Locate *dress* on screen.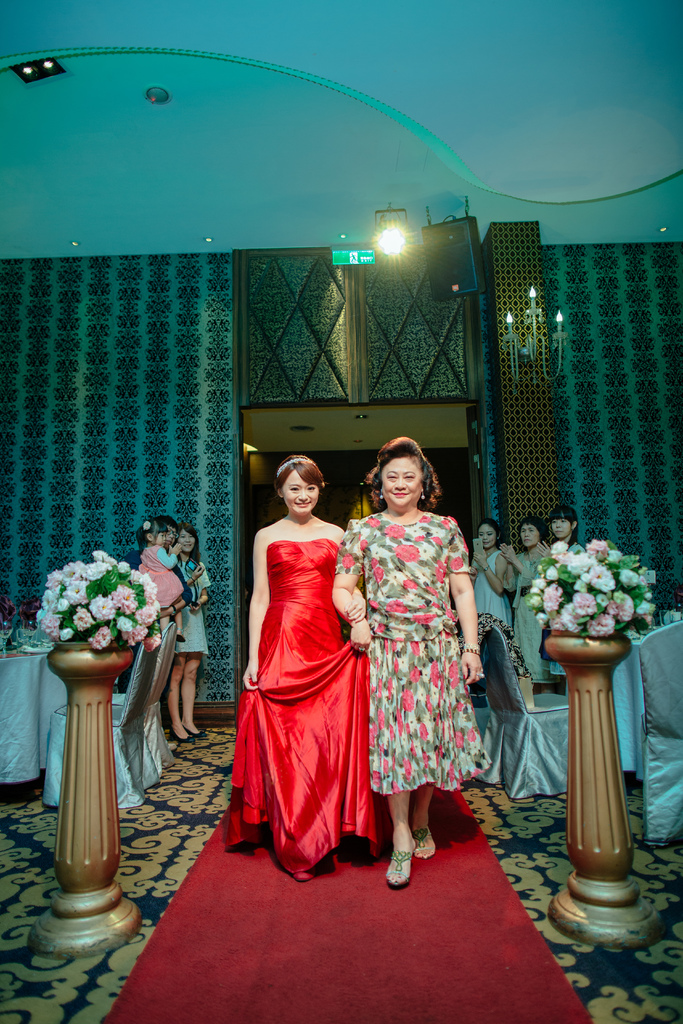
On screen at BBox(509, 554, 555, 676).
